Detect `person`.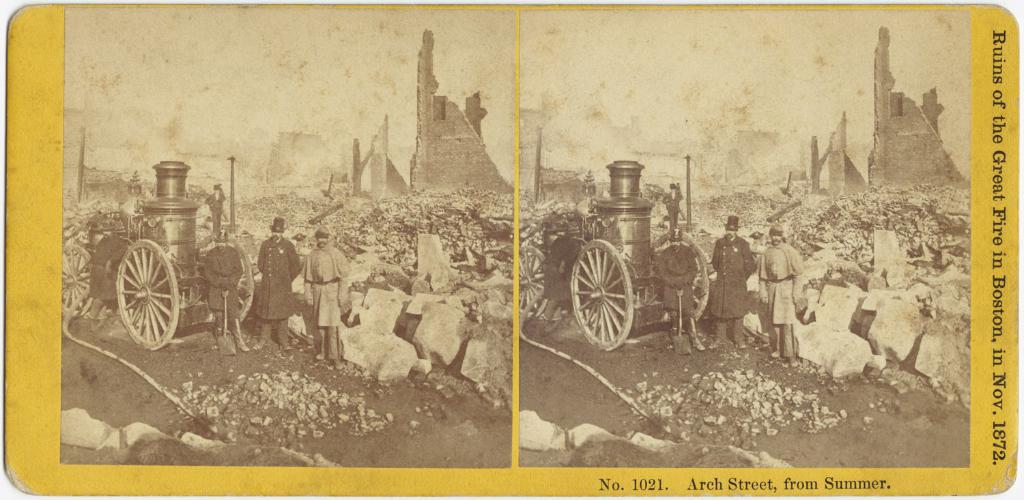
Detected at 251:214:303:353.
